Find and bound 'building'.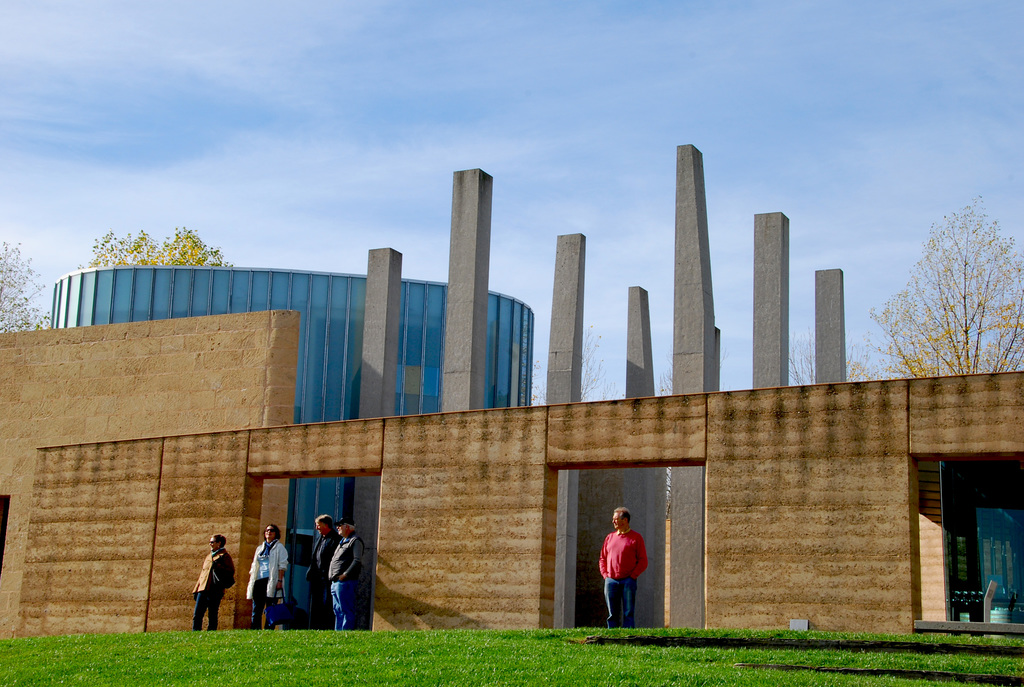
Bound: bbox=(49, 272, 536, 628).
